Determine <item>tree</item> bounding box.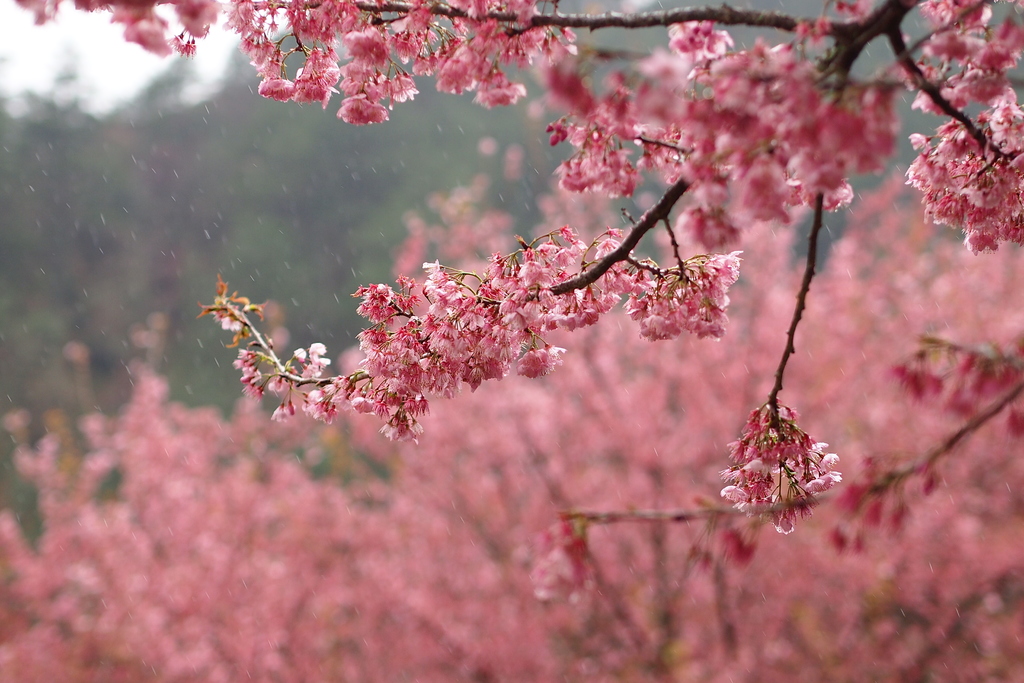
Determined: box=[0, 0, 1020, 682].
